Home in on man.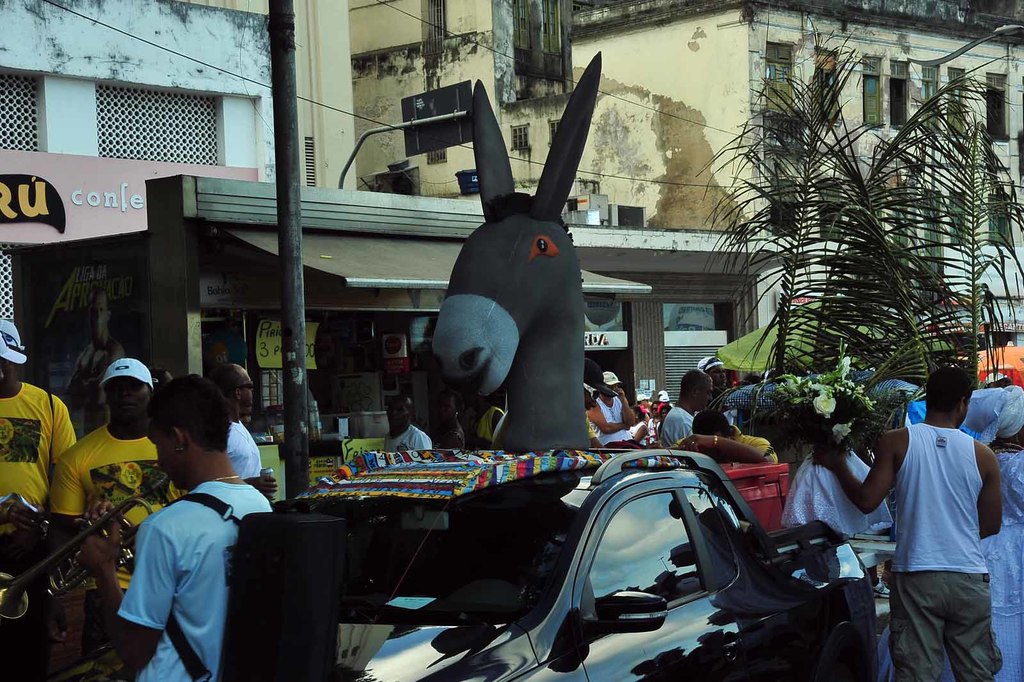
Homed in at crop(583, 358, 614, 446).
